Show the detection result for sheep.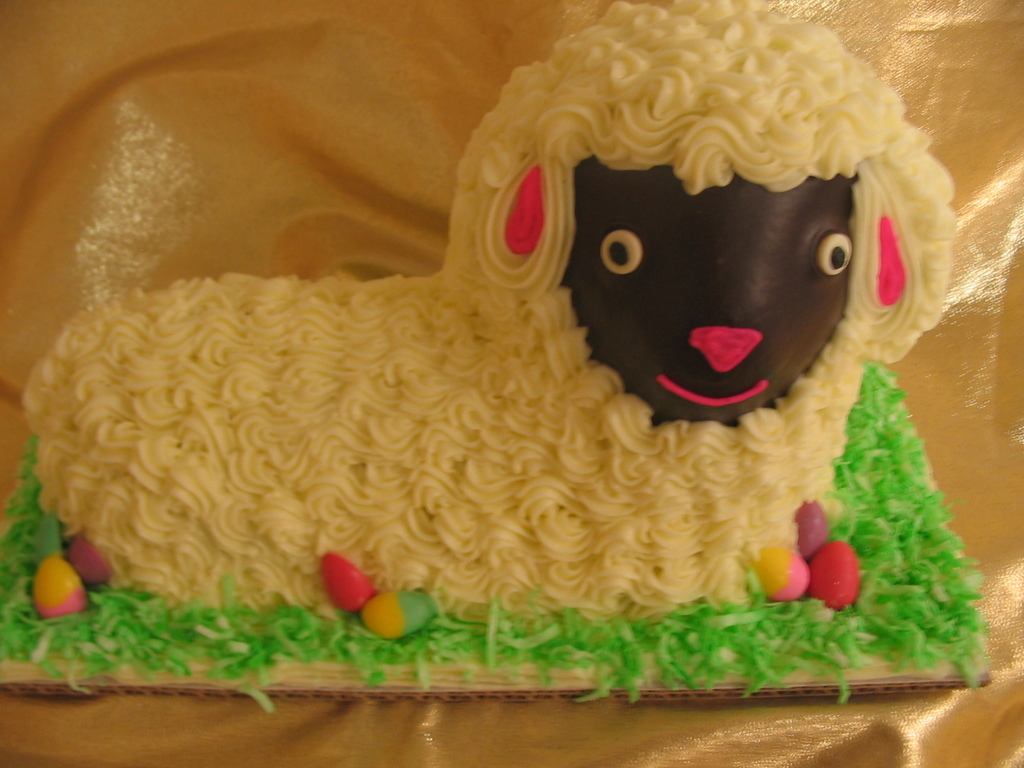
bbox=(25, 0, 954, 641).
